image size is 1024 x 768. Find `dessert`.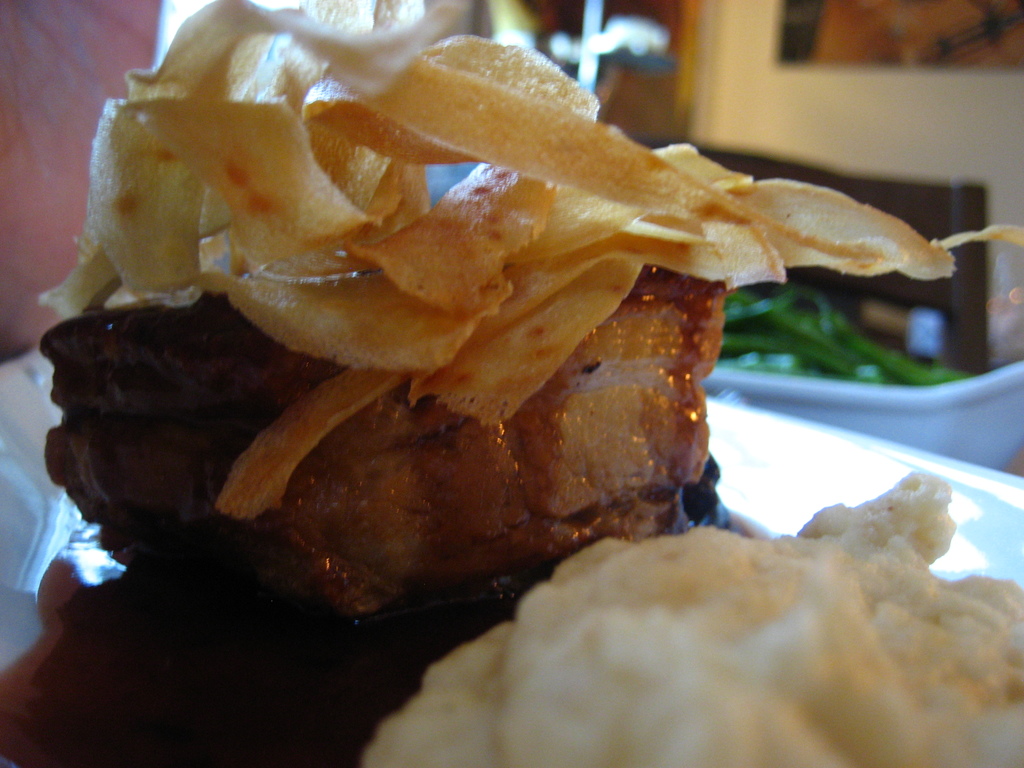
box(364, 472, 1023, 767).
